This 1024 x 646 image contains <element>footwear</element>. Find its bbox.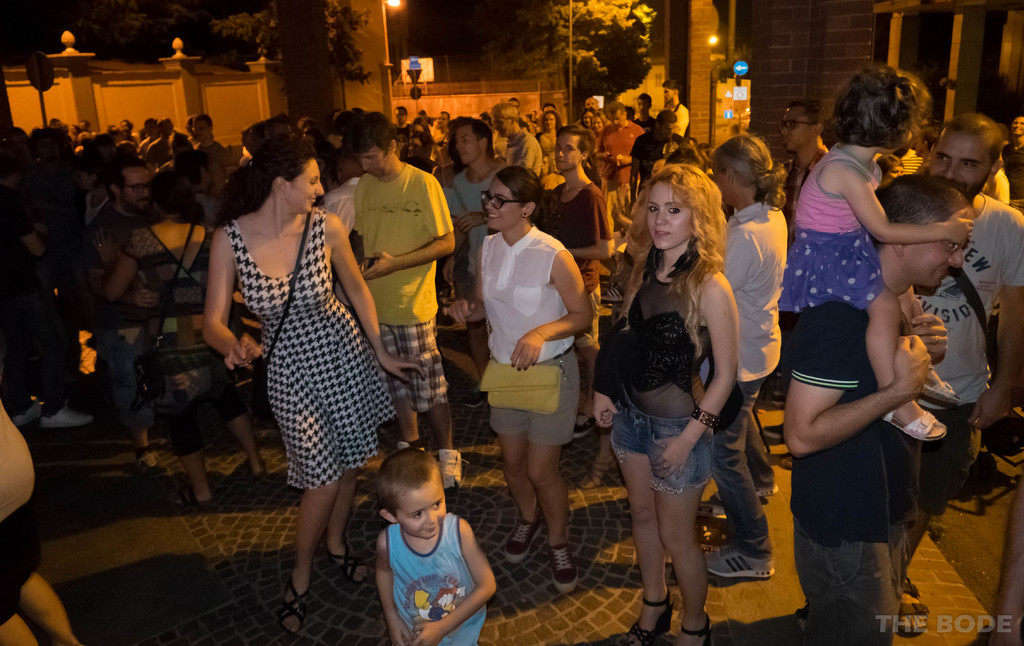
crop(580, 453, 623, 488).
